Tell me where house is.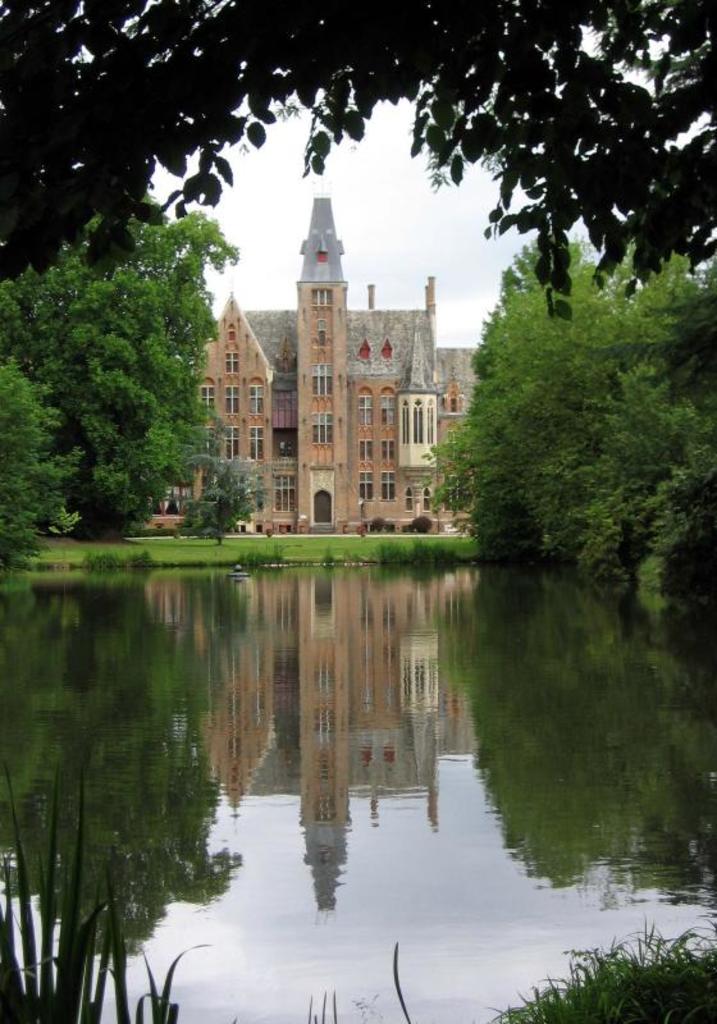
house is at (left=131, top=191, right=487, bottom=535).
